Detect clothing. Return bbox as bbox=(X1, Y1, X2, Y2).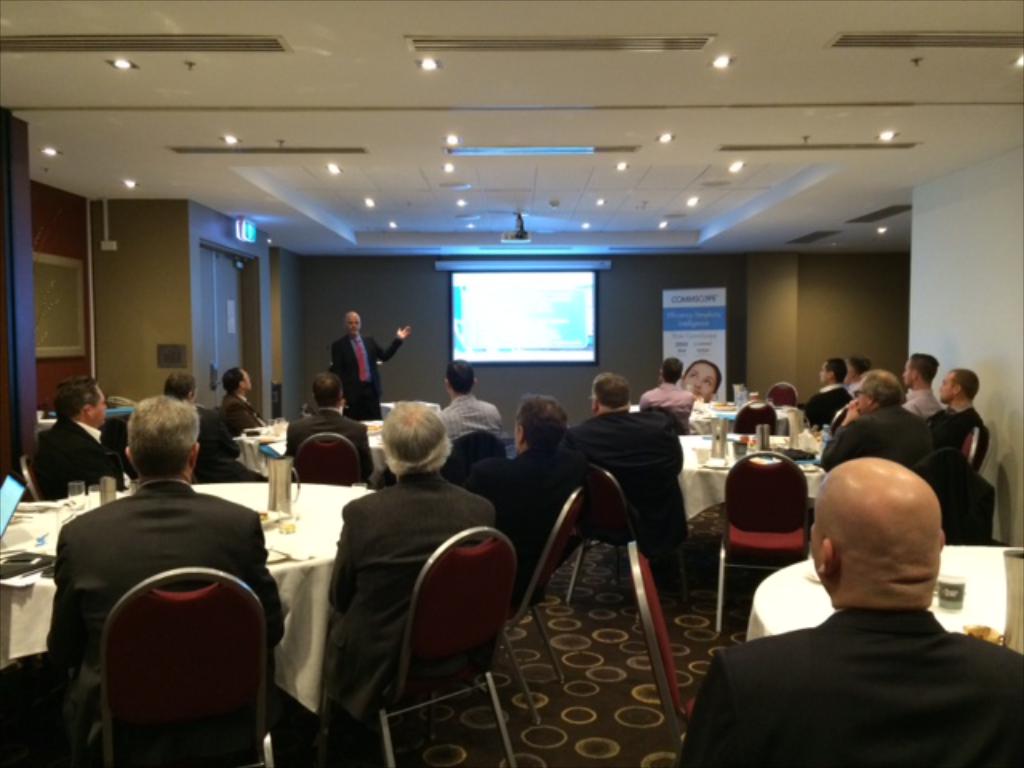
bbox=(216, 389, 270, 432).
